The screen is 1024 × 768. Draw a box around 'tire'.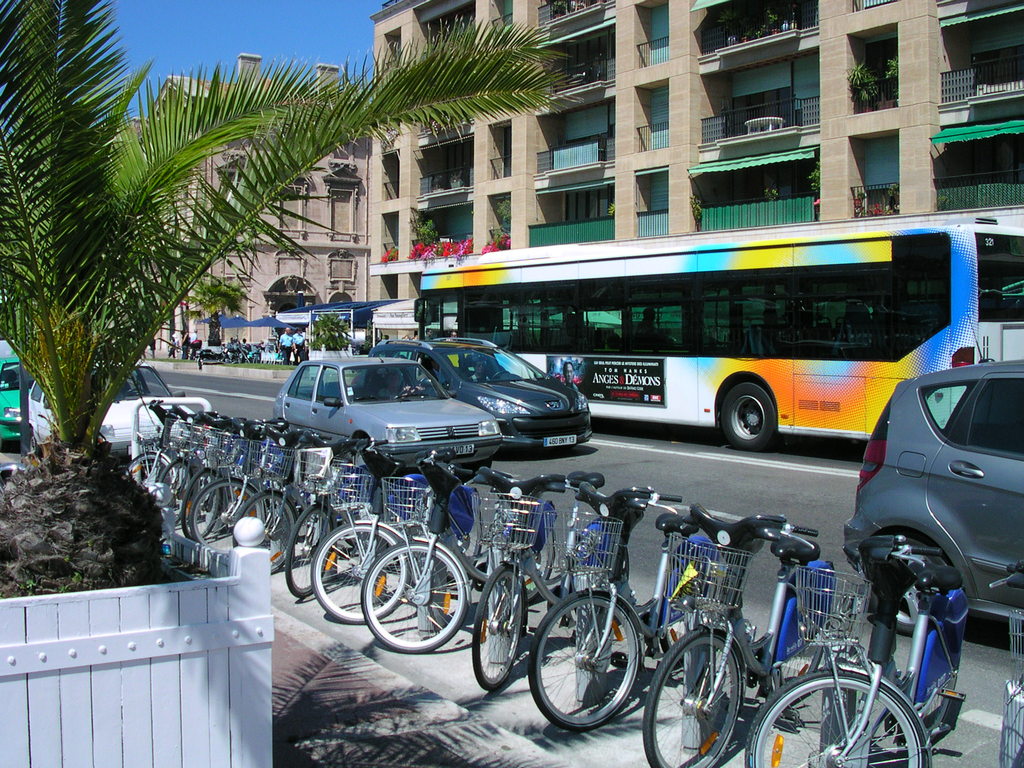
box=[499, 509, 559, 607].
